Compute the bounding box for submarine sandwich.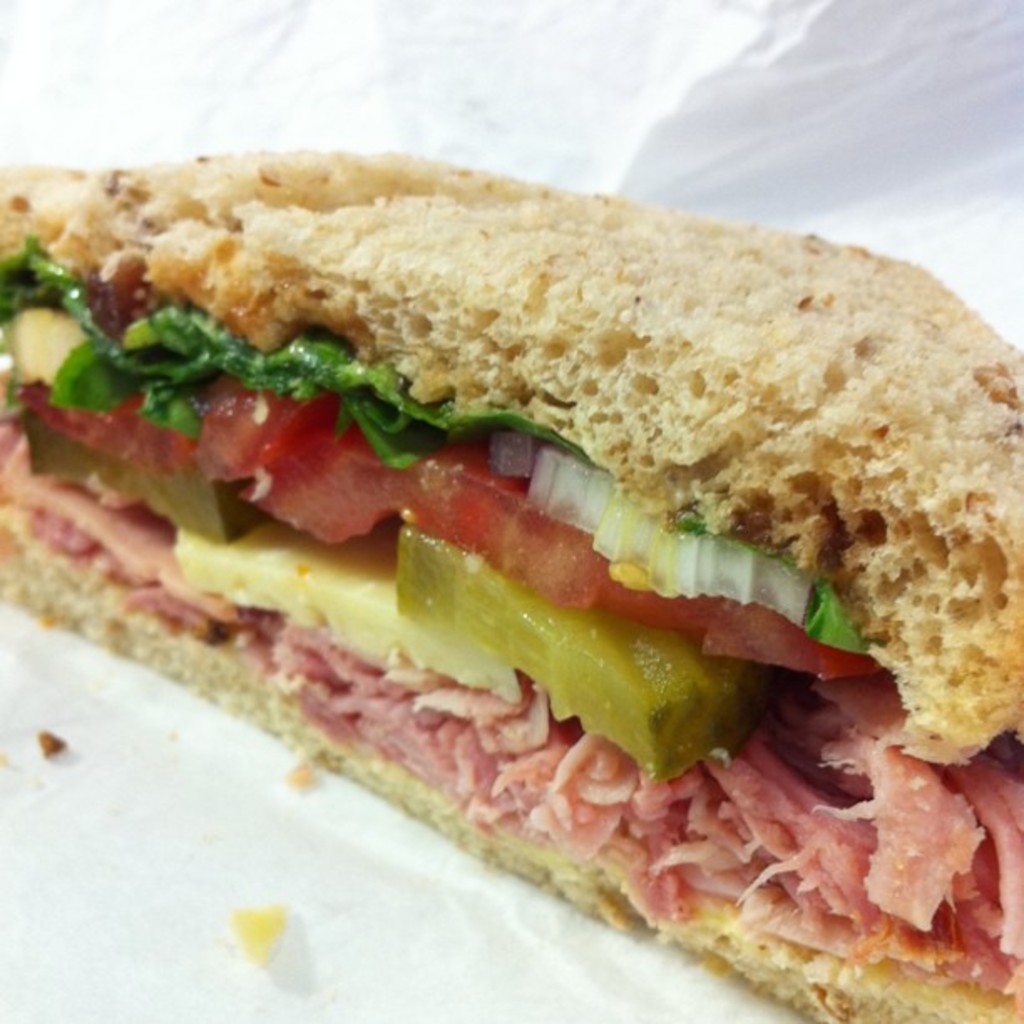
x1=3, y1=119, x2=1023, y2=1021.
